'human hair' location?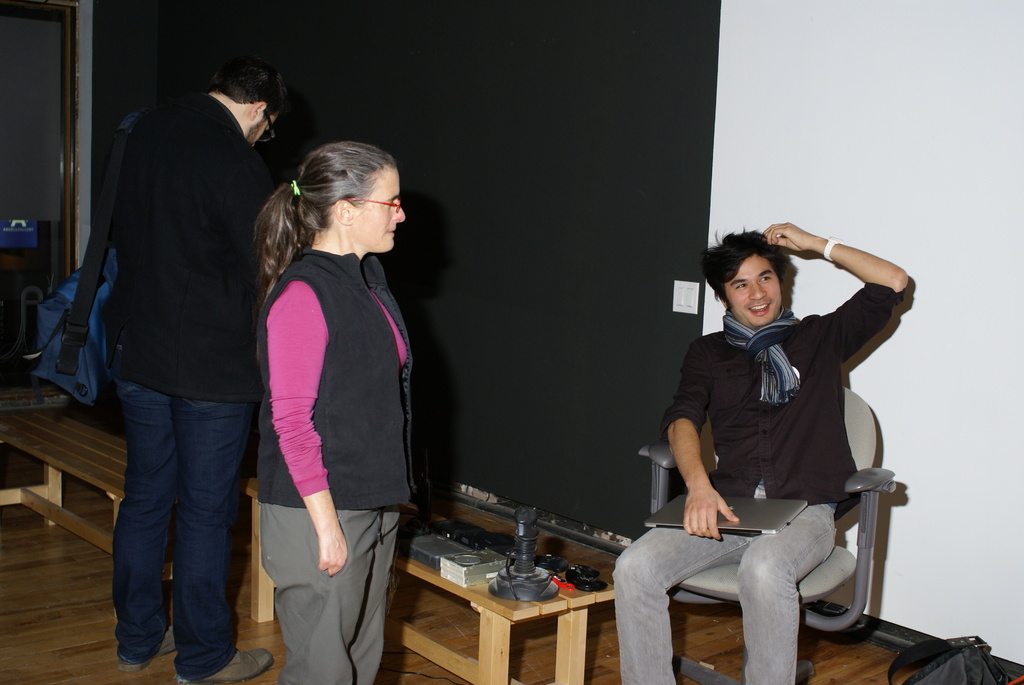
left=204, top=59, right=292, bottom=114
